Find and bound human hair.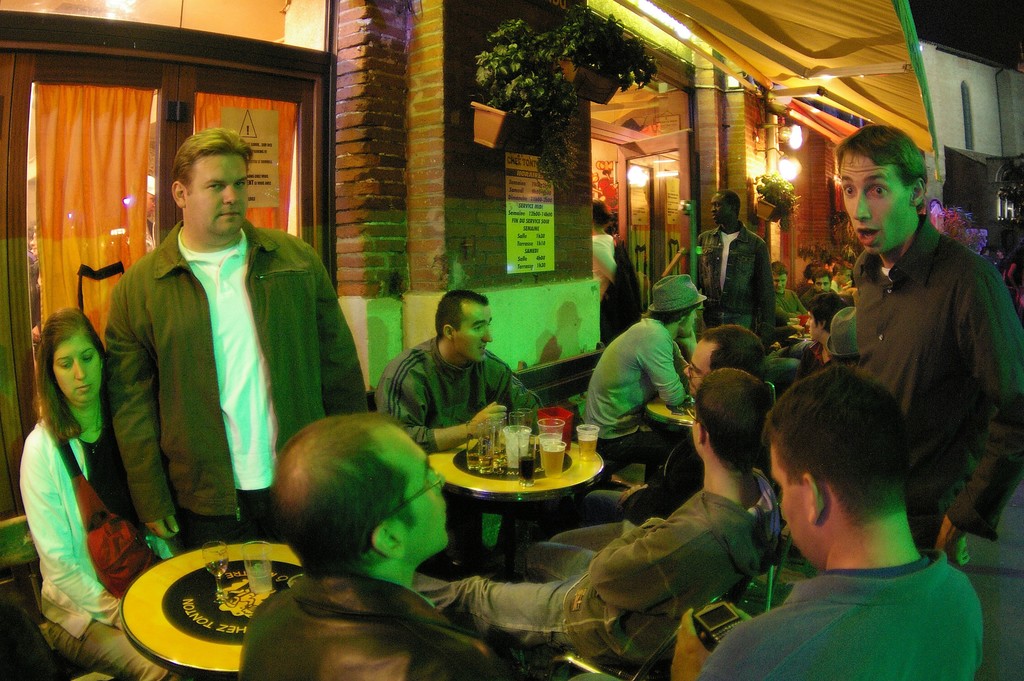
Bound: locate(36, 308, 106, 440).
